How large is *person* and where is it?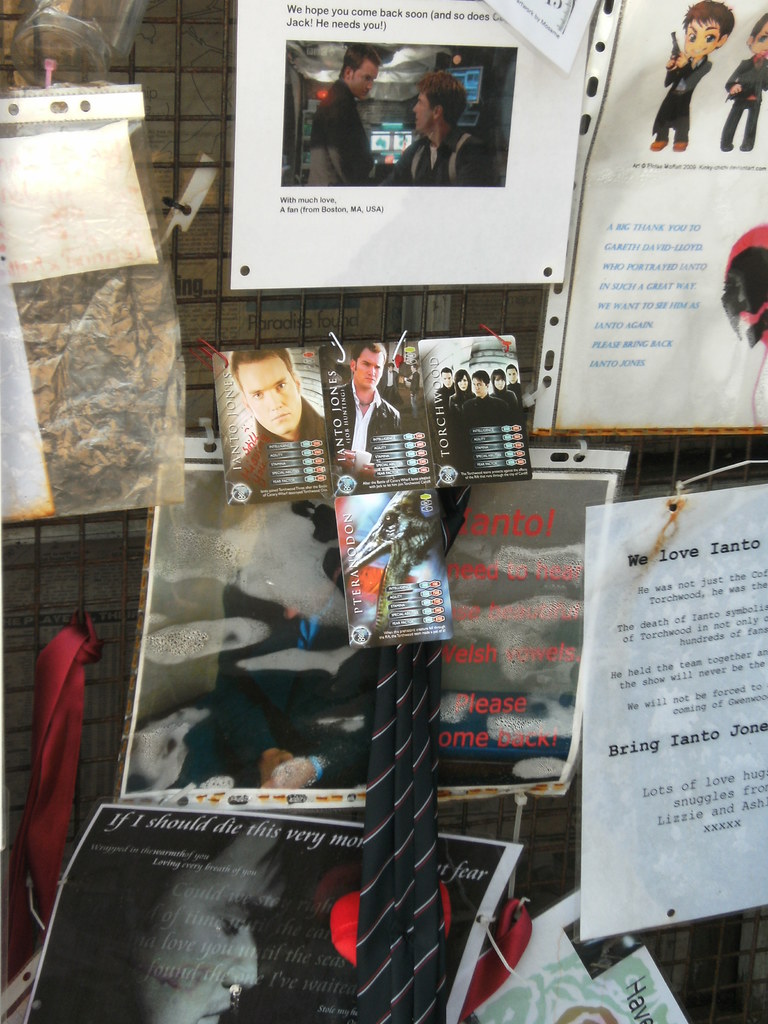
Bounding box: region(230, 337, 328, 494).
